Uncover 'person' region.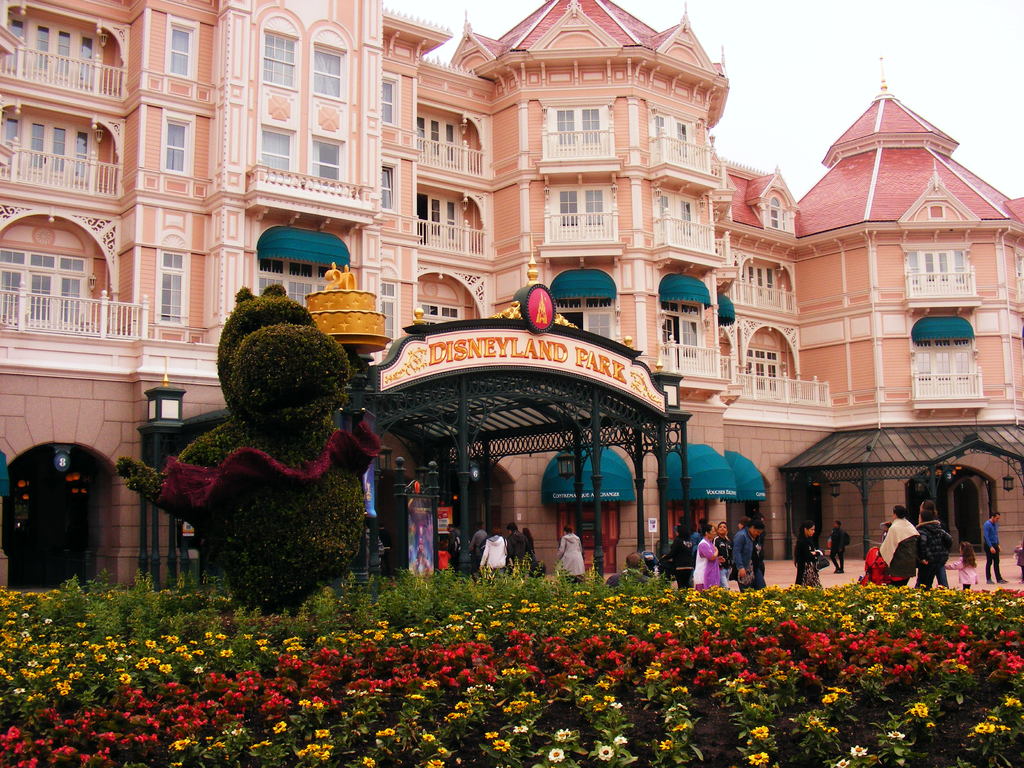
Uncovered: (794, 522, 822, 586).
